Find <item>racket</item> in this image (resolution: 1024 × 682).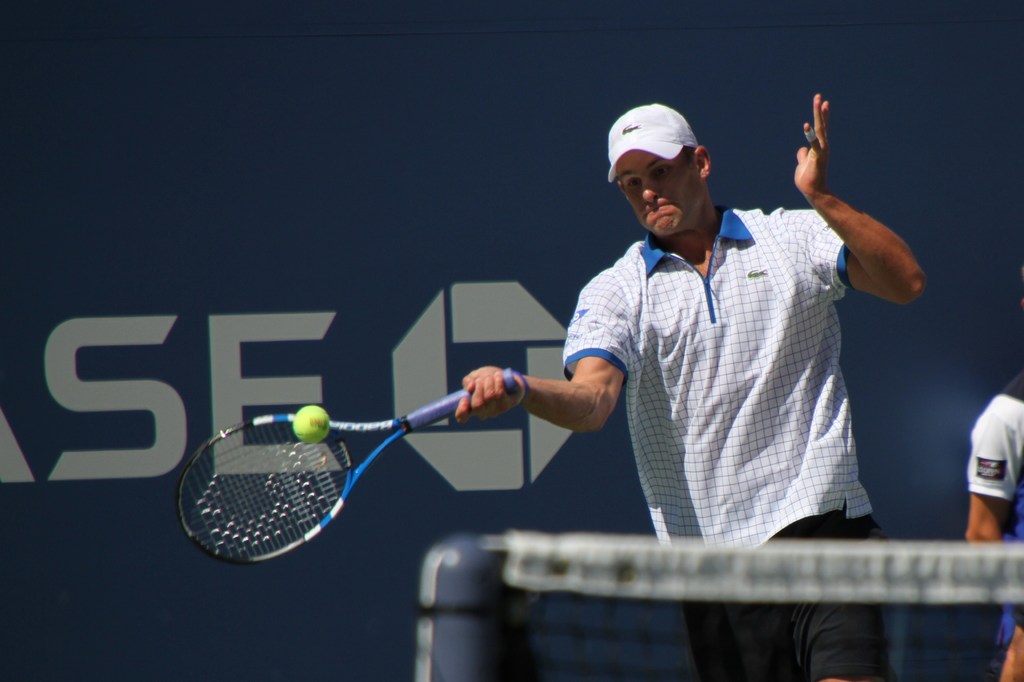
left=176, top=363, right=522, bottom=569.
